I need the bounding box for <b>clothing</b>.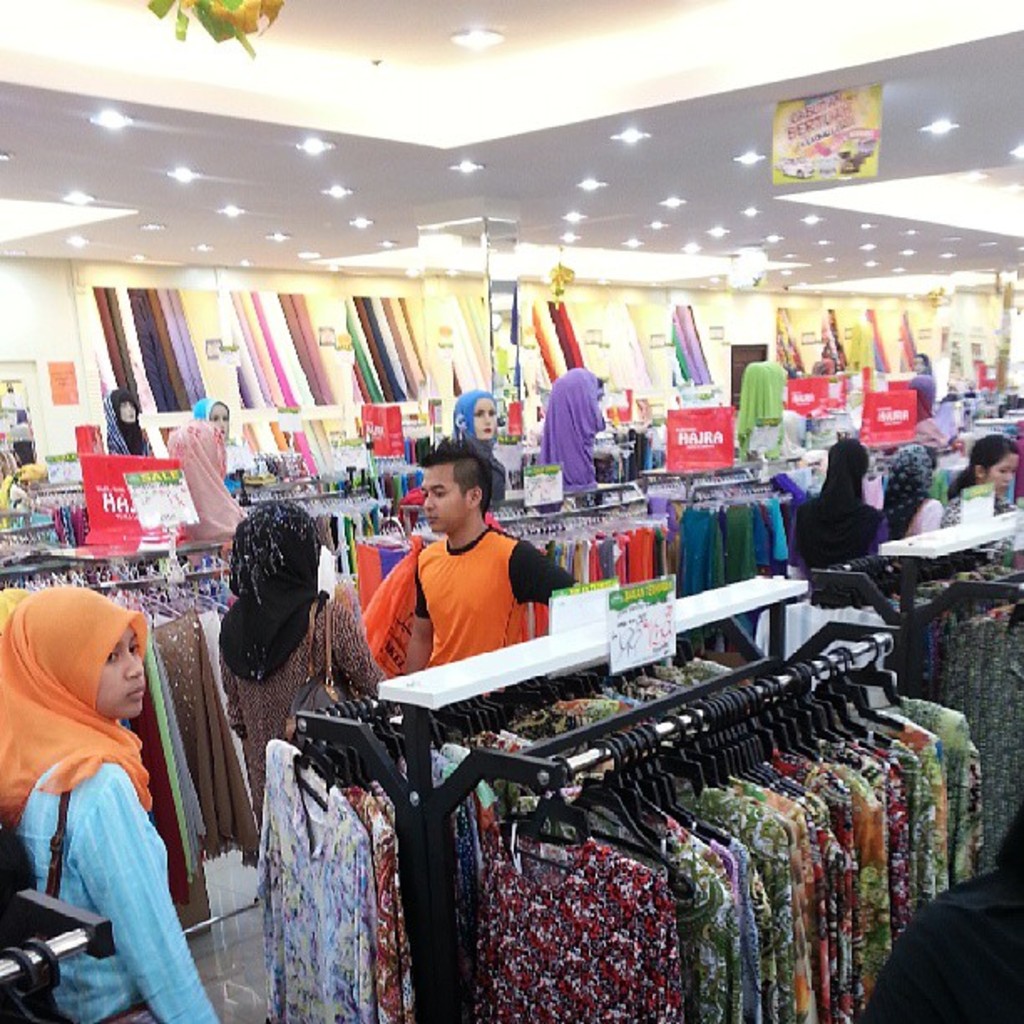
Here it is: x1=176, y1=432, x2=244, y2=540.
